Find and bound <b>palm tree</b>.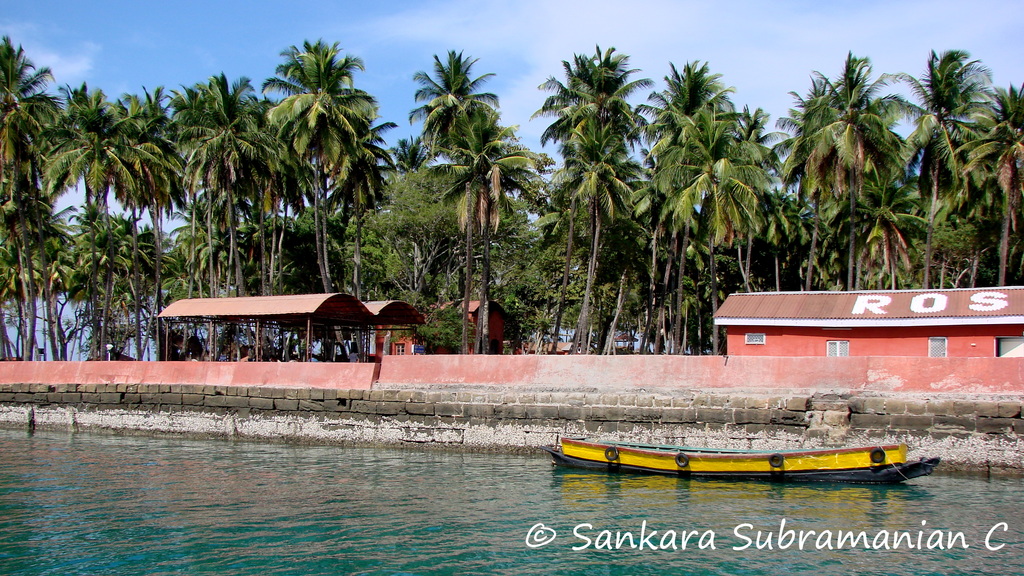
Bound: x1=626 y1=108 x2=718 y2=308.
